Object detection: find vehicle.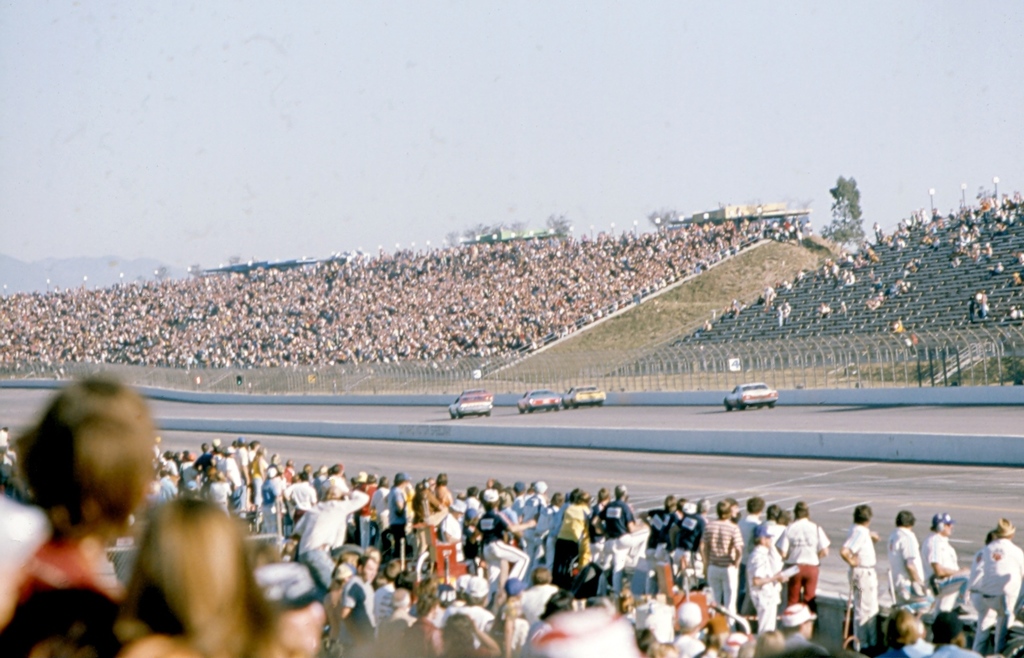
box(446, 392, 494, 416).
